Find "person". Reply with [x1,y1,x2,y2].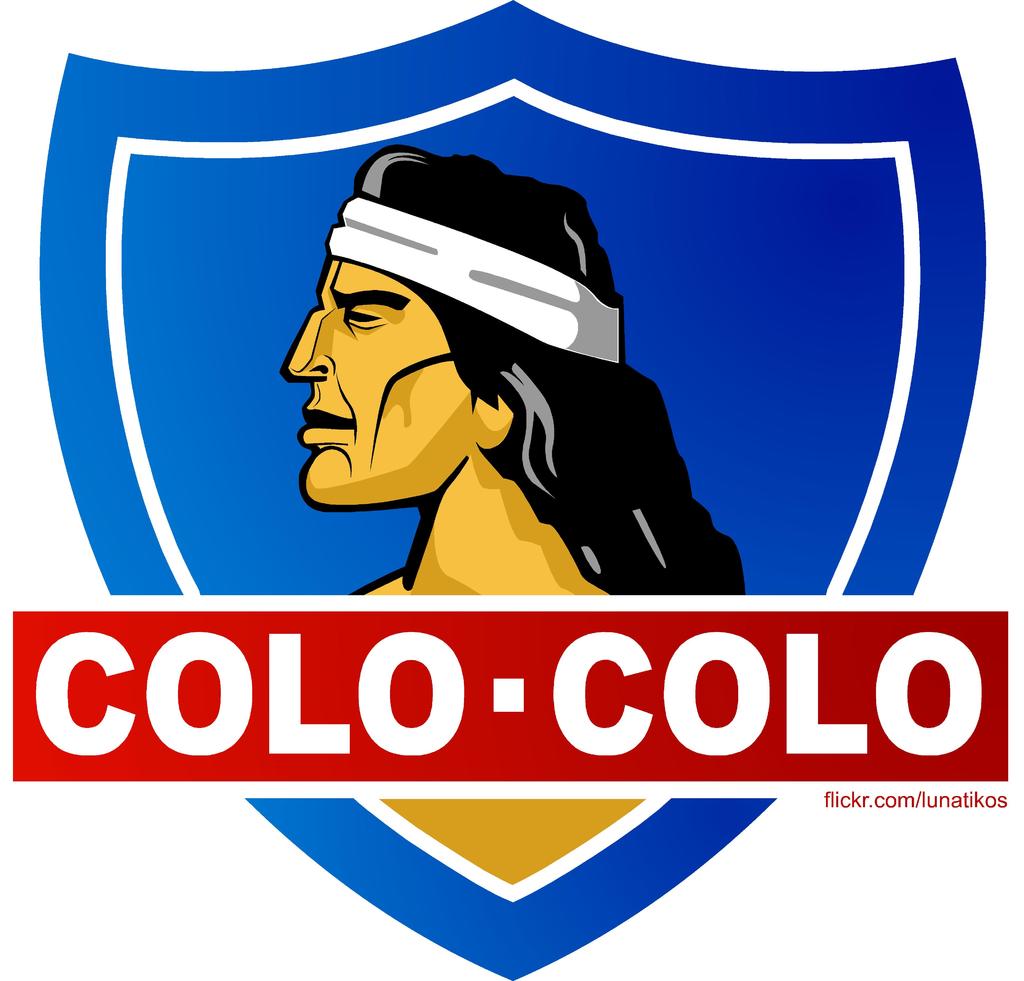
[287,142,749,885].
